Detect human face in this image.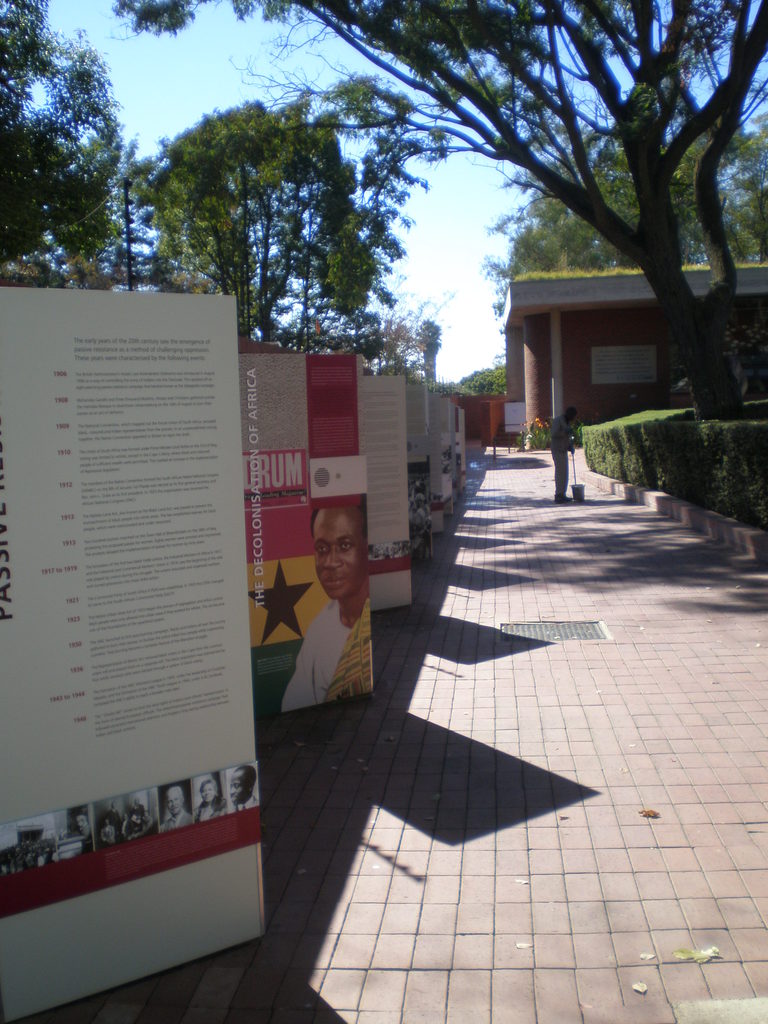
Detection: left=202, top=783, right=216, bottom=803.
